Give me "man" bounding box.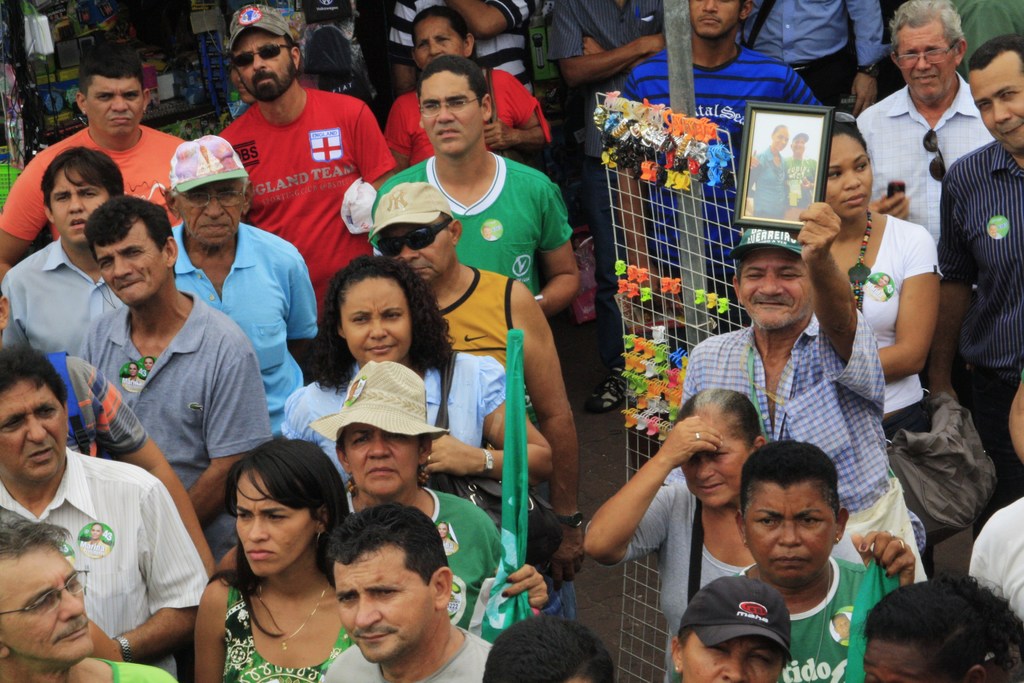
box(364, 188, 580, 605).
